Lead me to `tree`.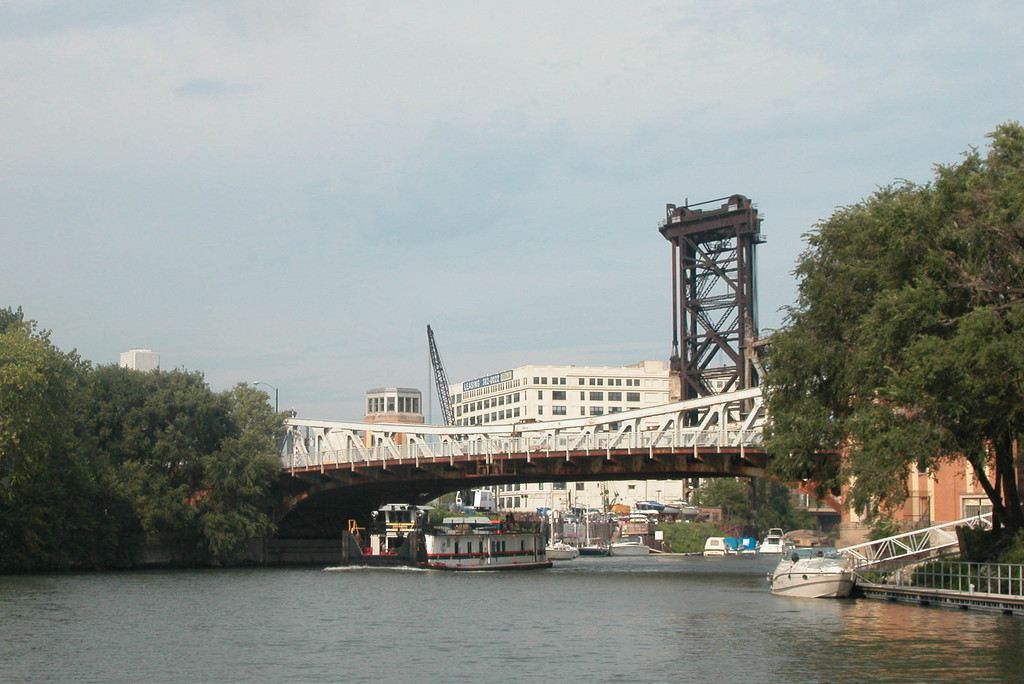
Lead to Rect(766, 151, 1007, 555).
